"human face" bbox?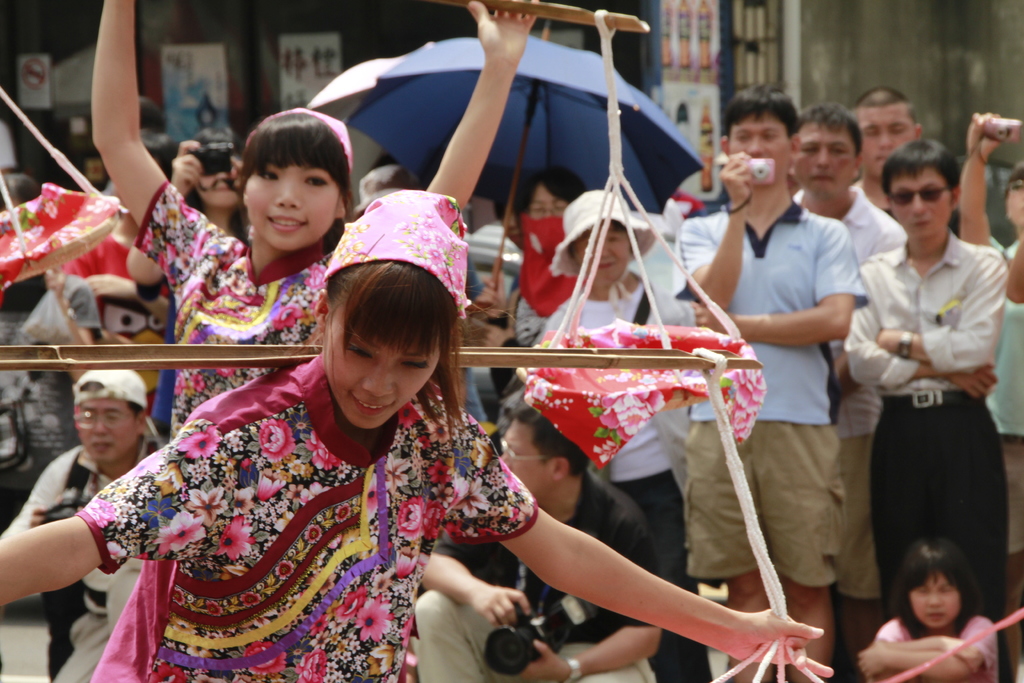
x1=909, y1=574, x2=959, y2=628
